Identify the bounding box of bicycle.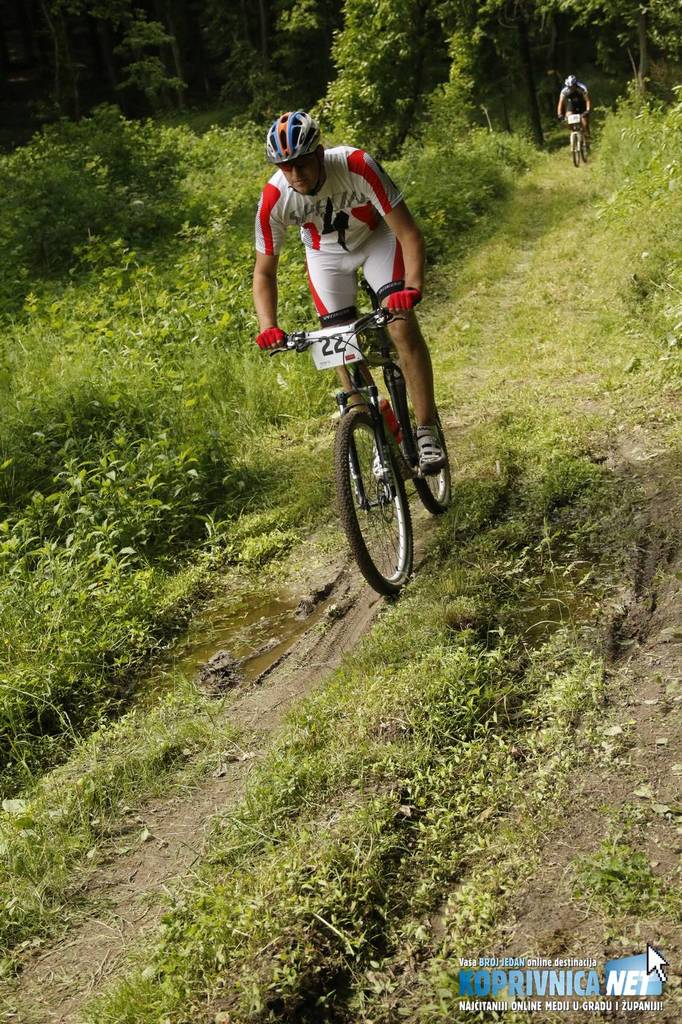
box(253, 279, 455, 609).
